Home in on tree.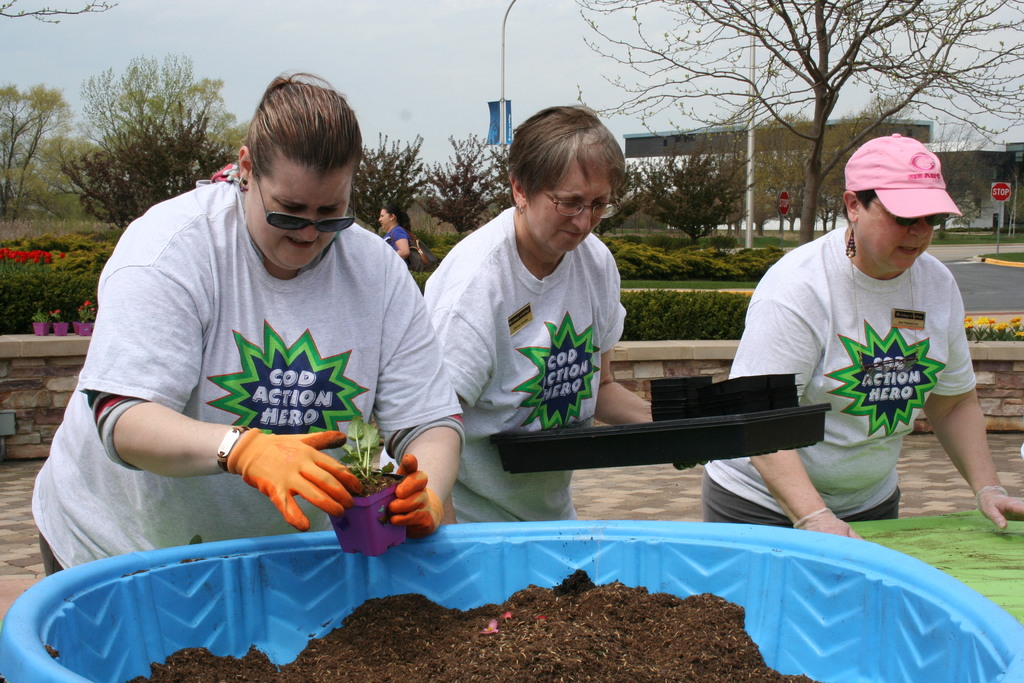
Homed in at x1=576 y1=0 x2=1023 y2=259.
